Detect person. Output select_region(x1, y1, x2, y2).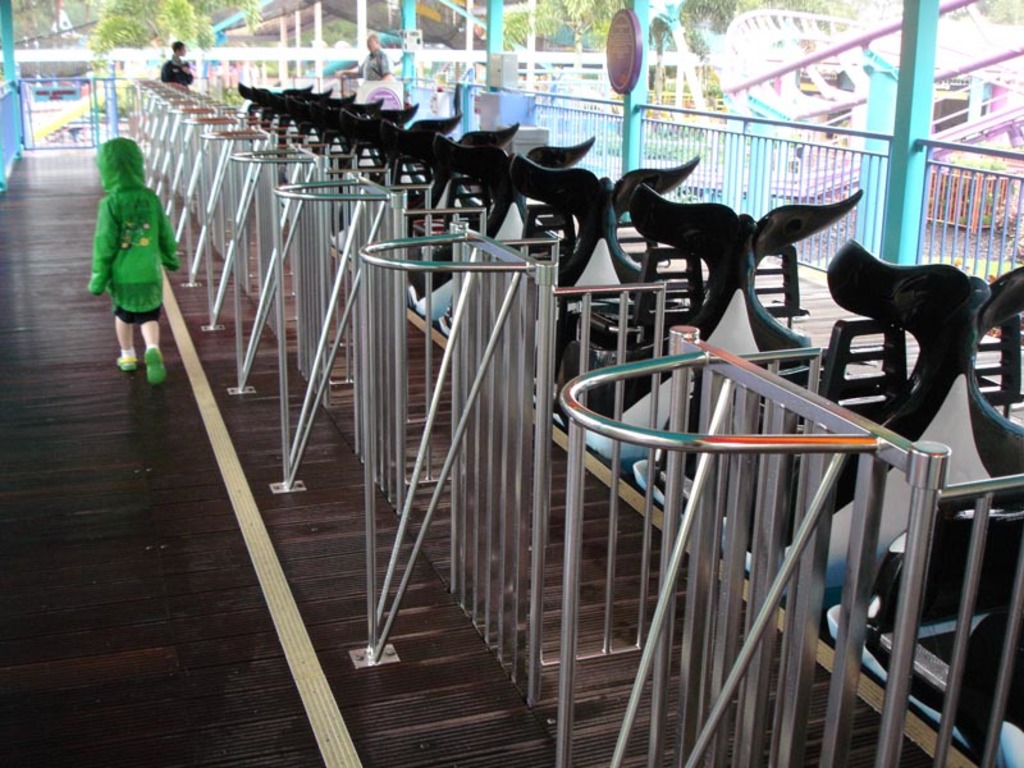
select_region(330, 35, 399, 84).
